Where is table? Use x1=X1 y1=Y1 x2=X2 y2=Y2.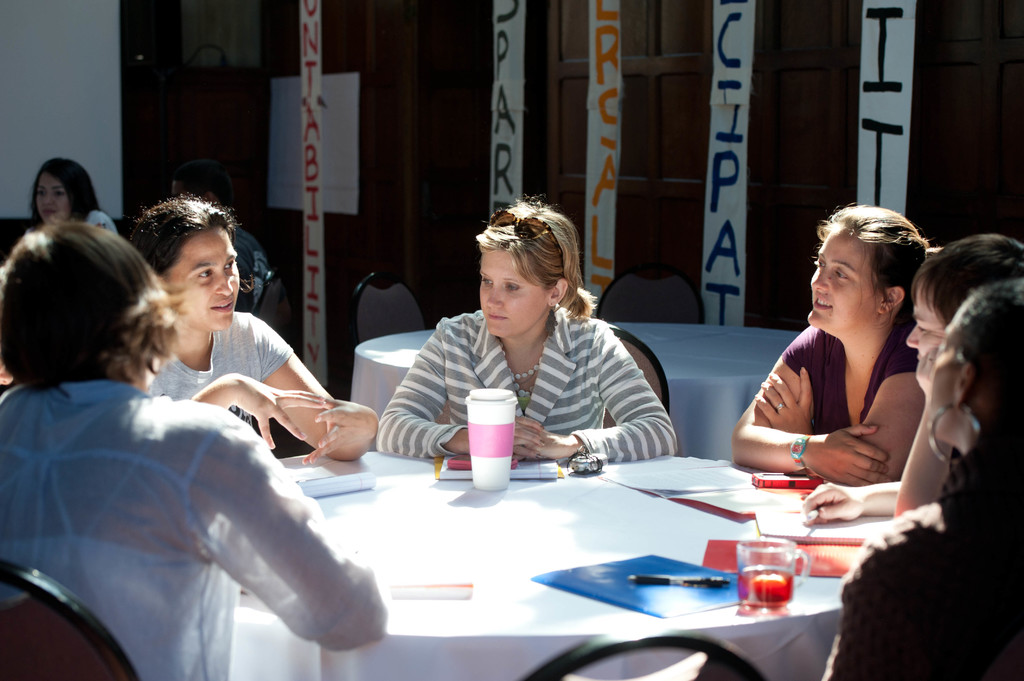
x1=180 y1=445 x2=947 y2=671.
